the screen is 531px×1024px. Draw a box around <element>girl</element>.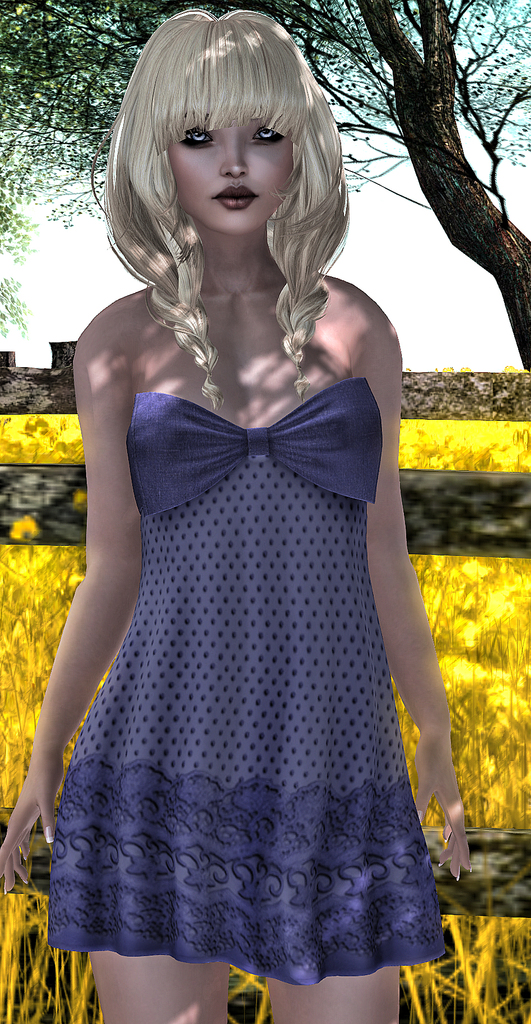
bbox=(0, 8, 469, 1023).
